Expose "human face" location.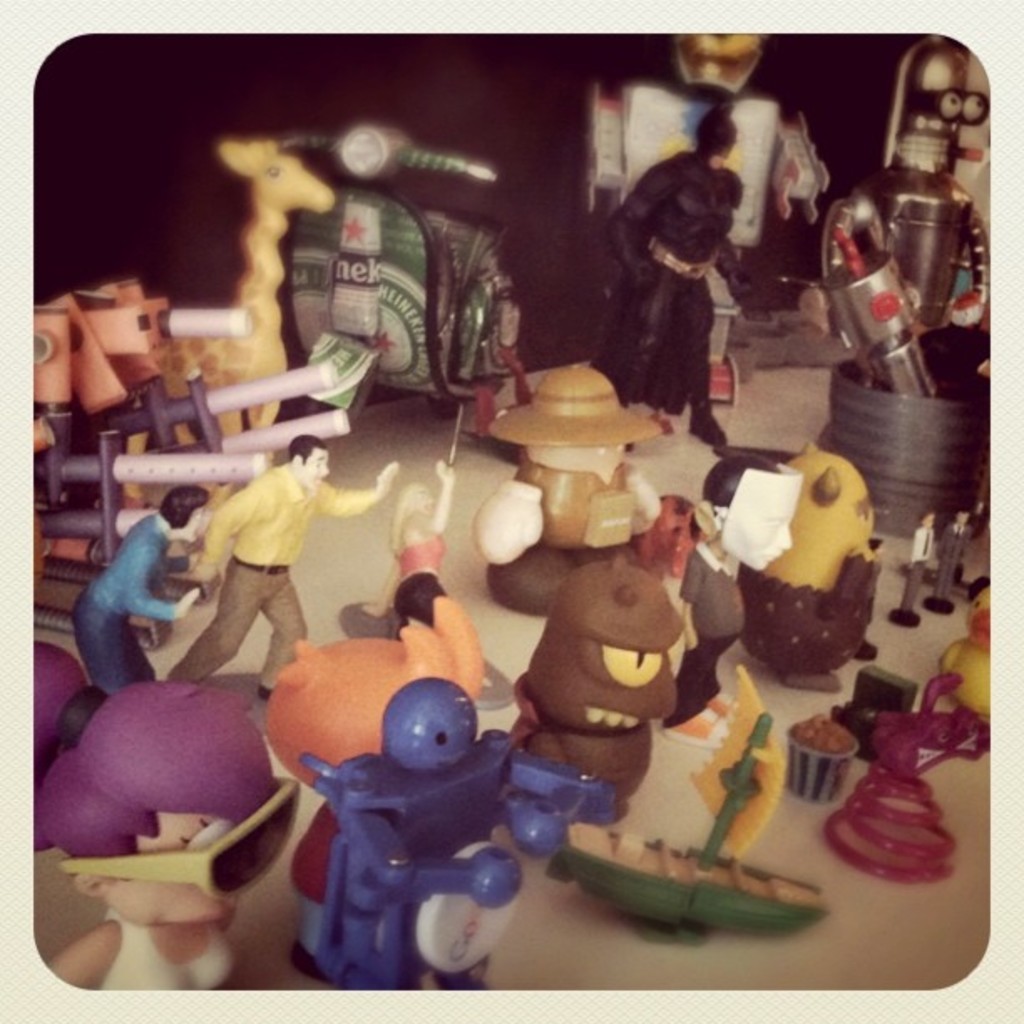
Exposed at bbox=[711, 152, 730, 167].
